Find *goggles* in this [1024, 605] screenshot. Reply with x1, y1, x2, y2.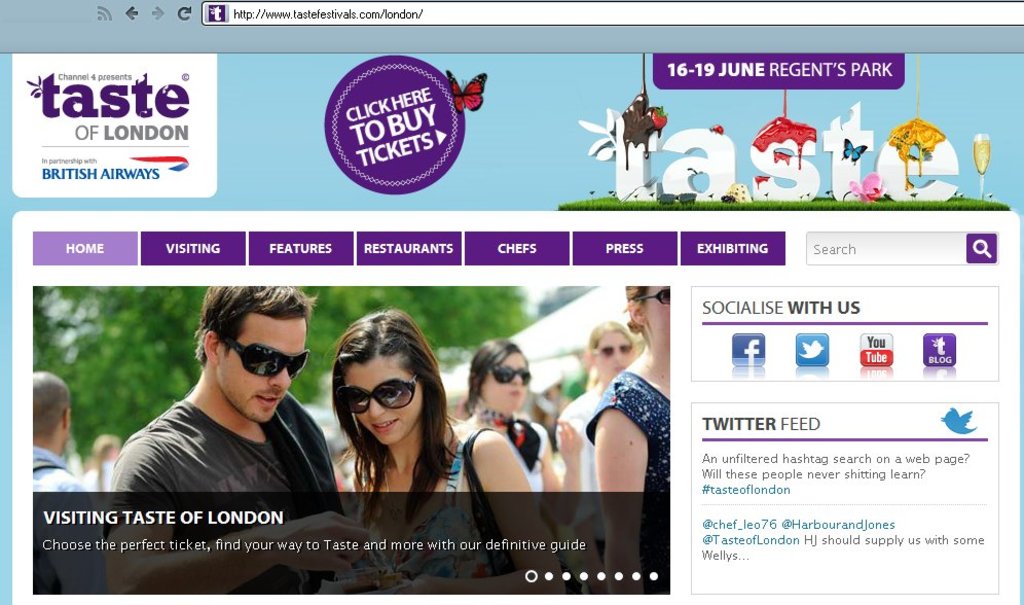
481, 360, 533, 386.
